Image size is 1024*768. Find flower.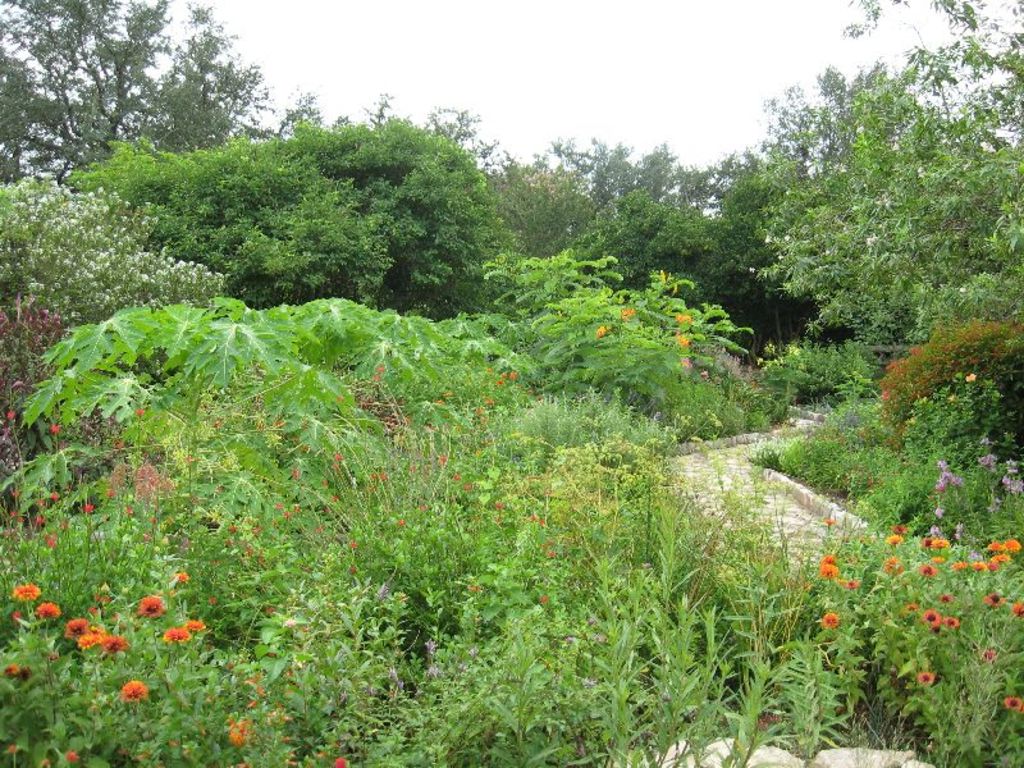
<region>920, 672, 936, 685</region>.
